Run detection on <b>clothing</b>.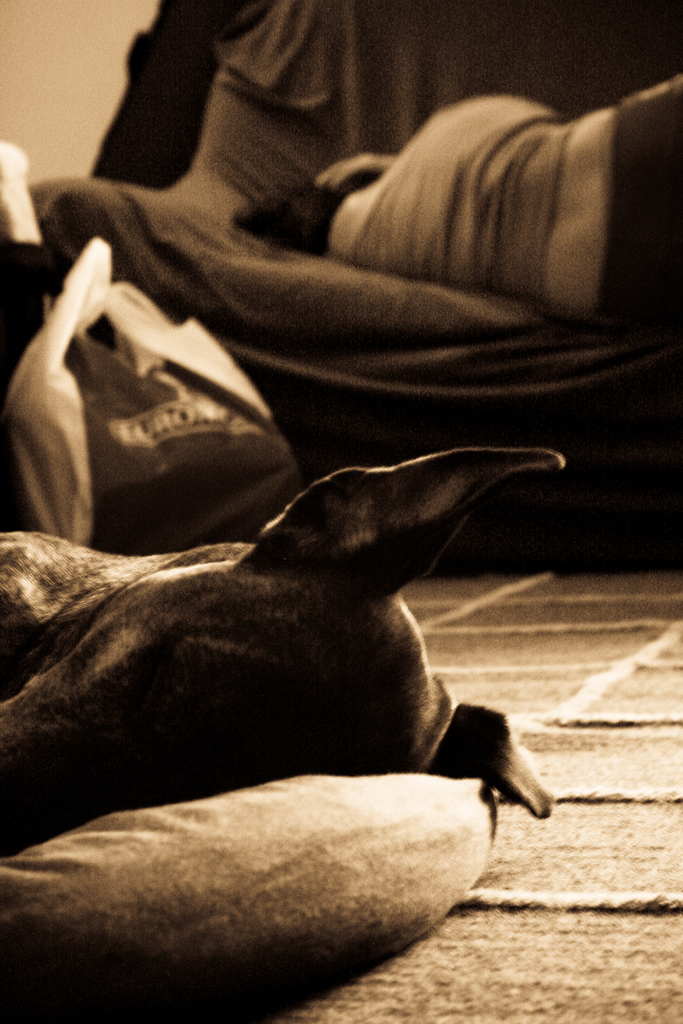
Result: [341, 83, 682, 345].
